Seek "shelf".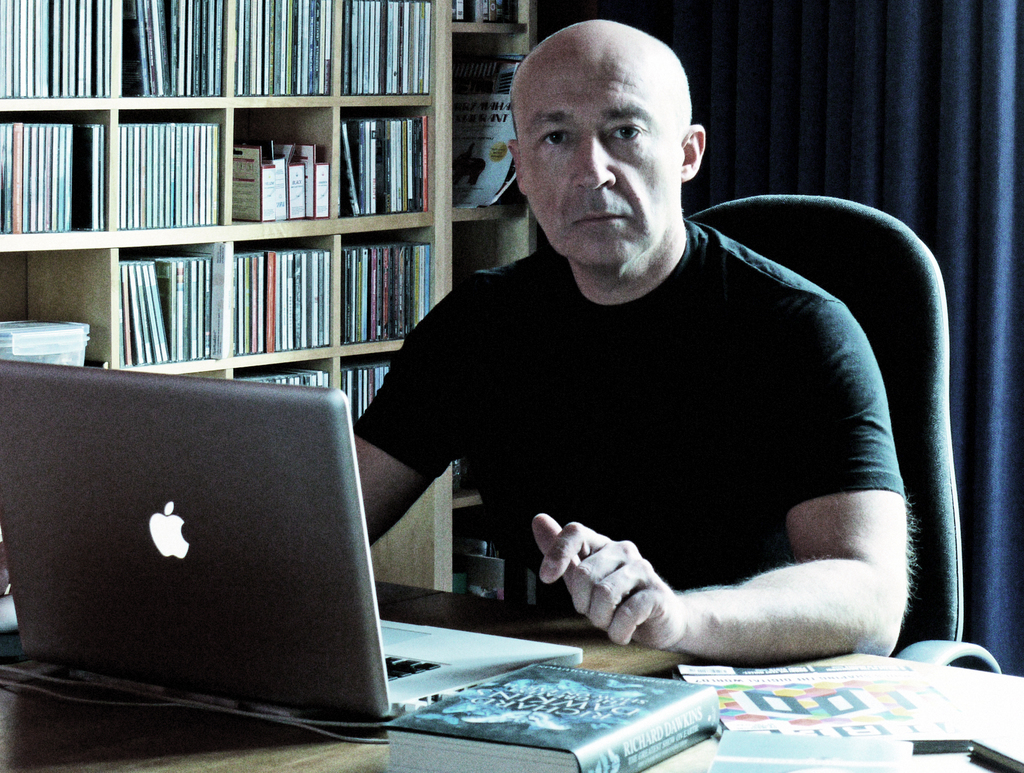
pyautogui.locateOnScreen(0, 0, 454, 592).
